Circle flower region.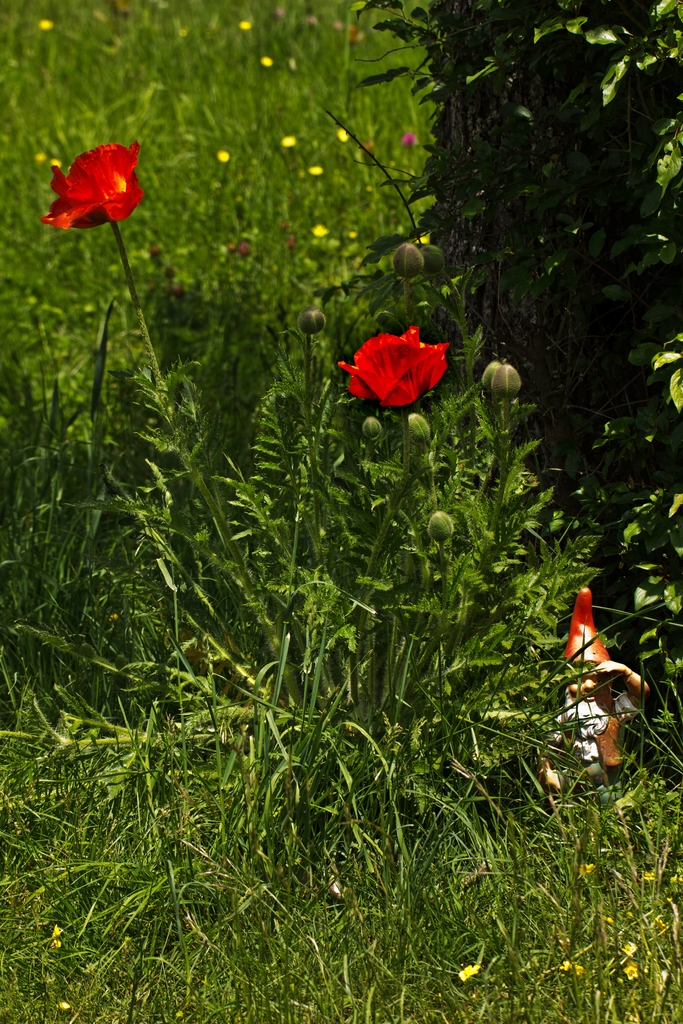
Region: BBox(429, 512, 458, 543).
